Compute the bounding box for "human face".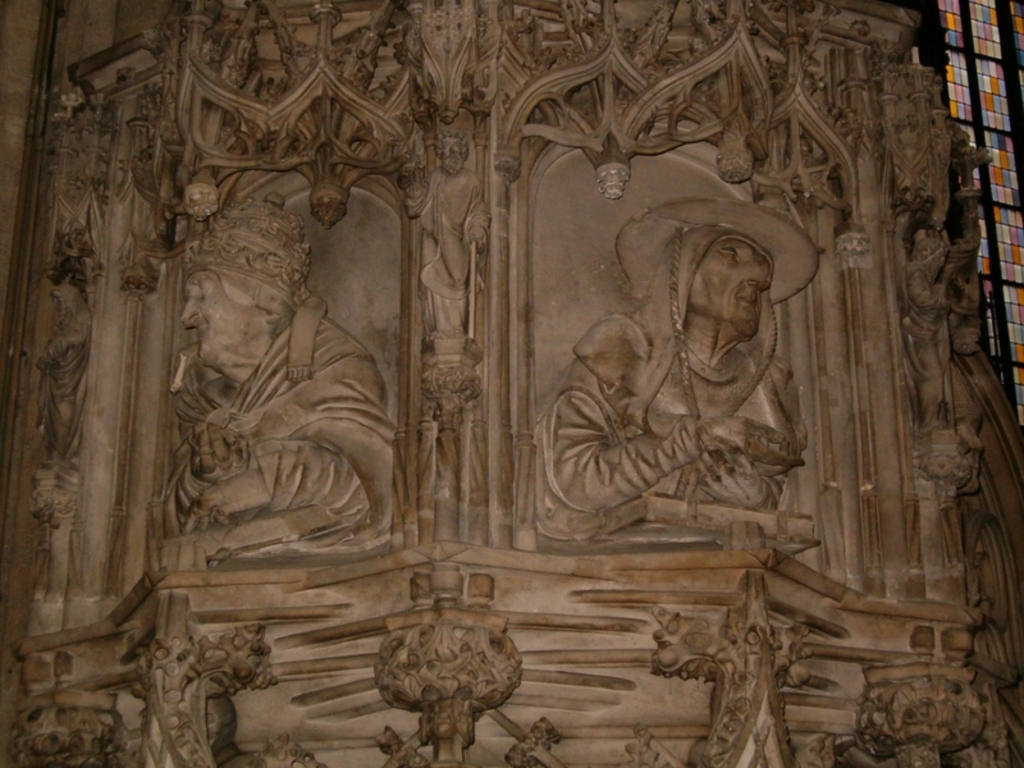
bbox=(183, 266, 264, 369).
